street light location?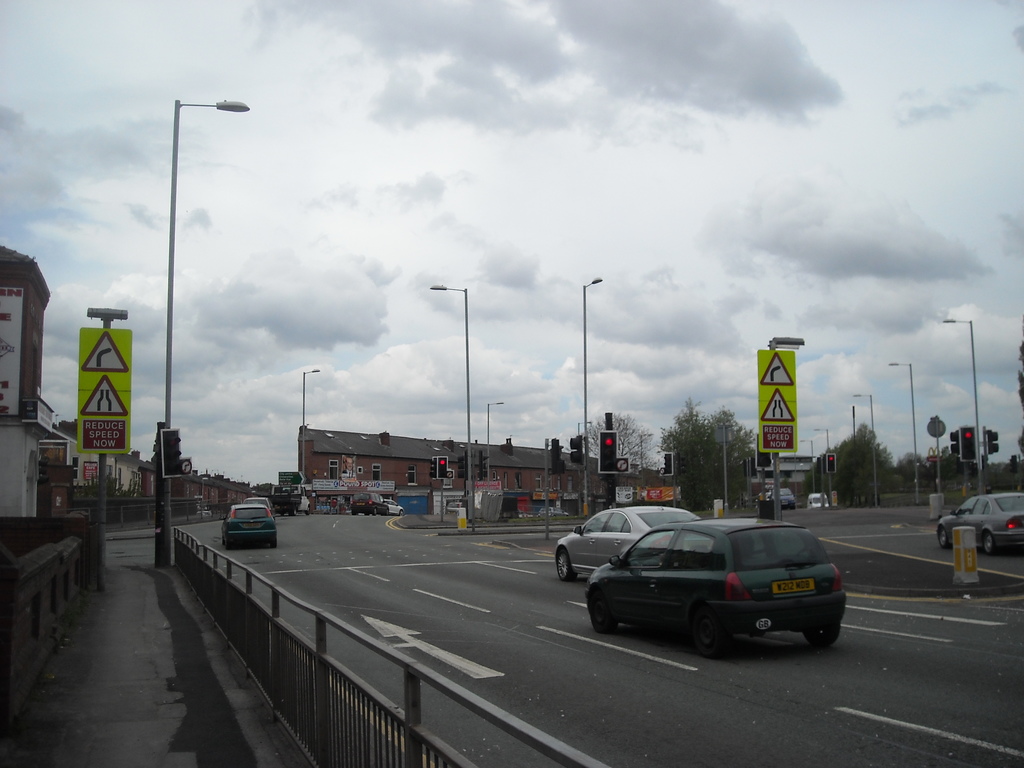
box=[639, 428, 653, 470]
